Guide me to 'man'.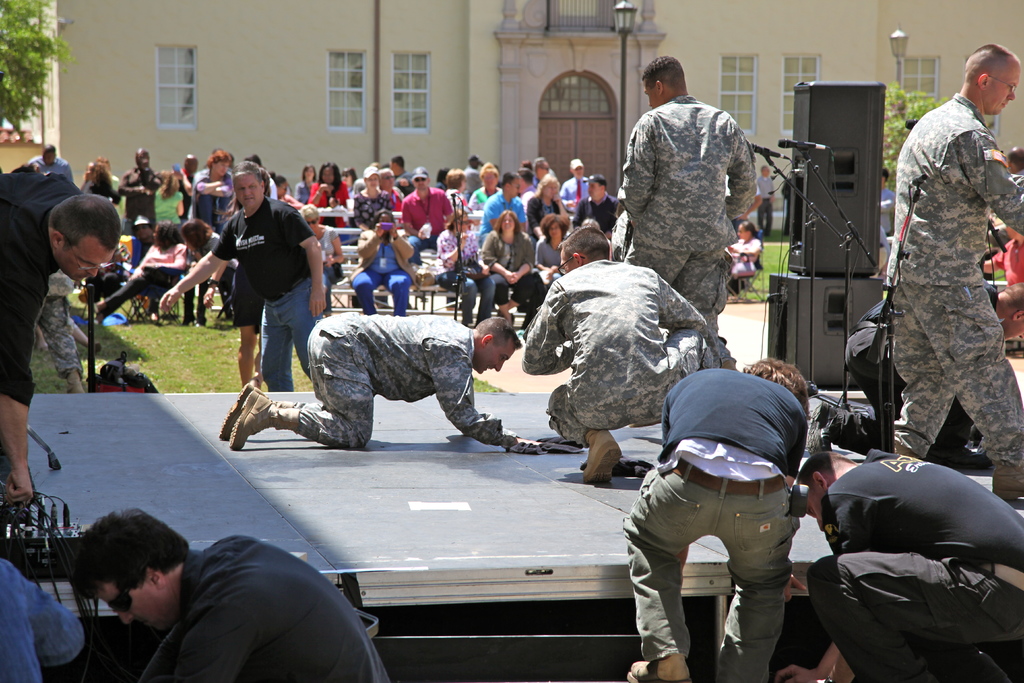
Guidance: Rect(1009, 145, 1021, 186).
